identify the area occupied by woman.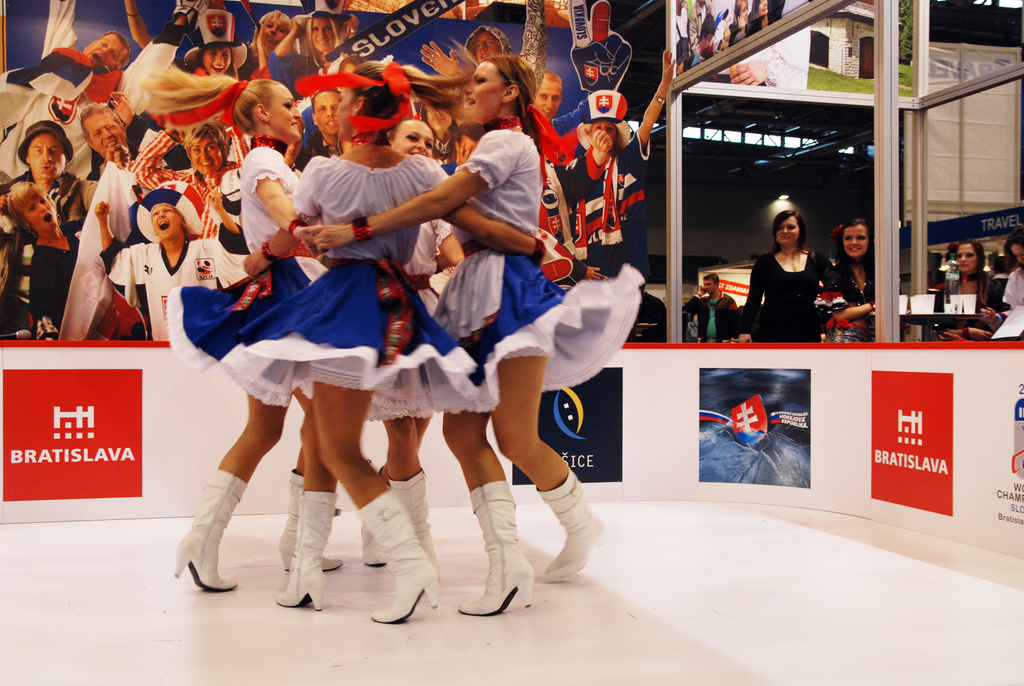
Area: l=174, t=74, r=351, b=599.
